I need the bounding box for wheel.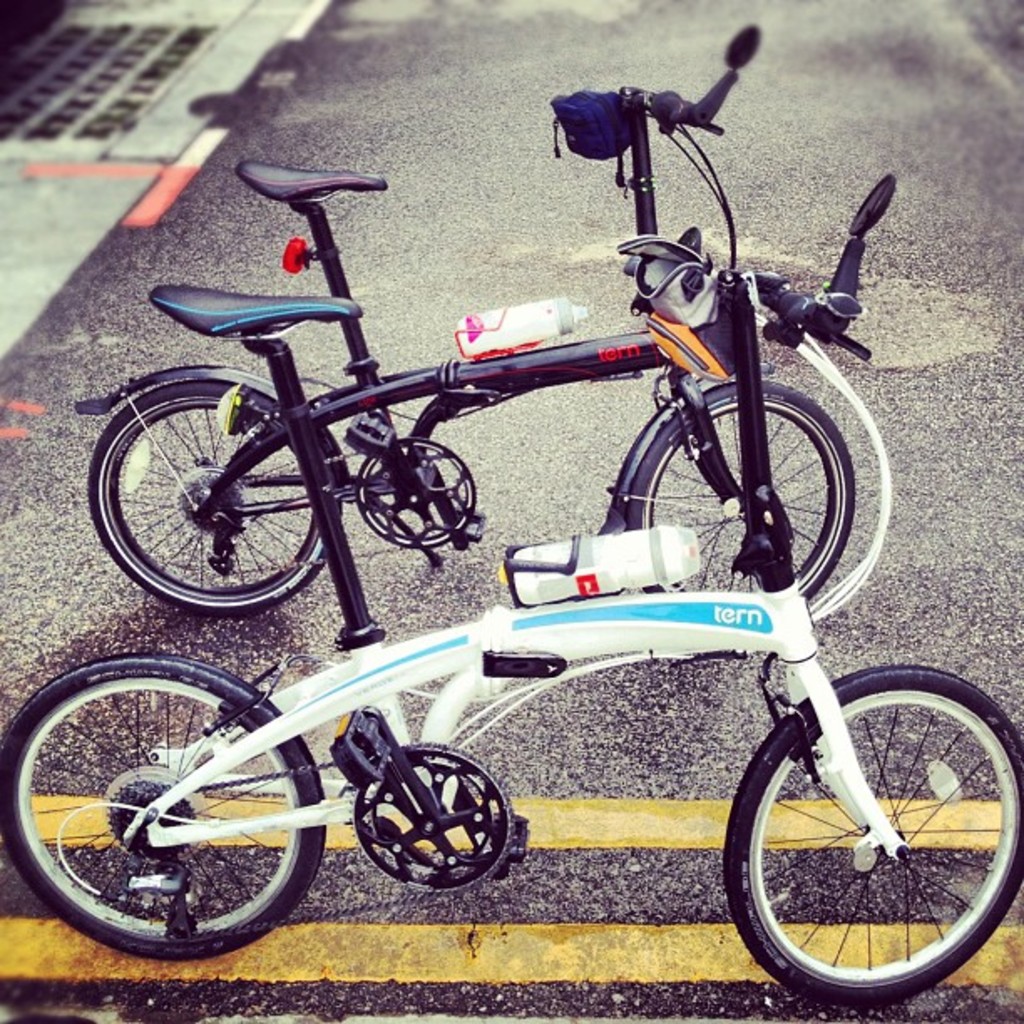
Here it is: bbox(353, 433, 485, 561).
